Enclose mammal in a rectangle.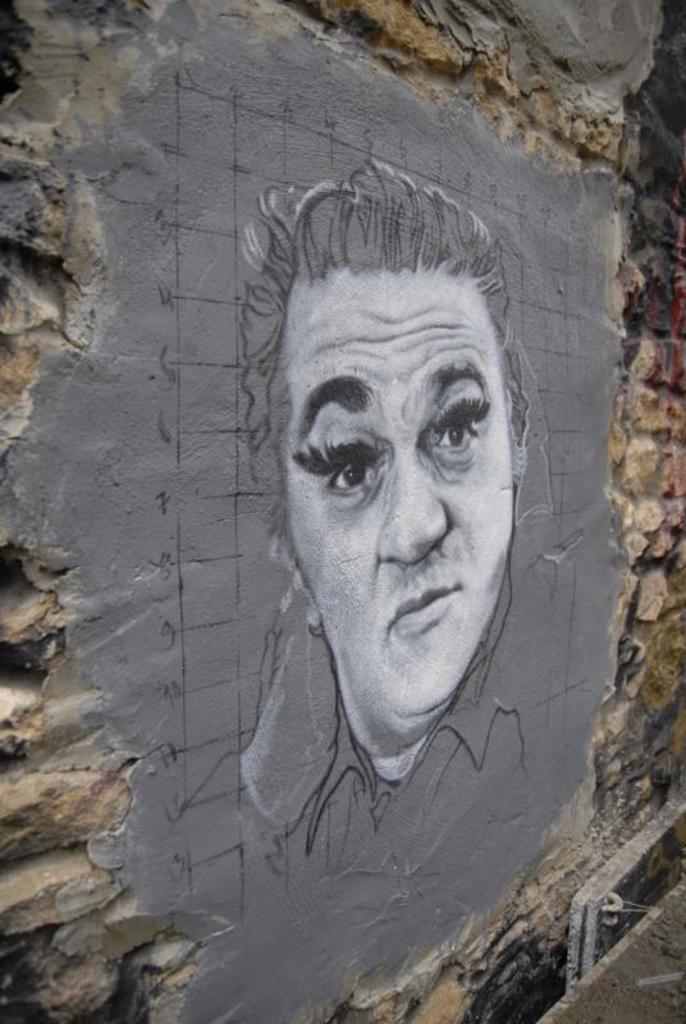
233, 174, 535, 762.
